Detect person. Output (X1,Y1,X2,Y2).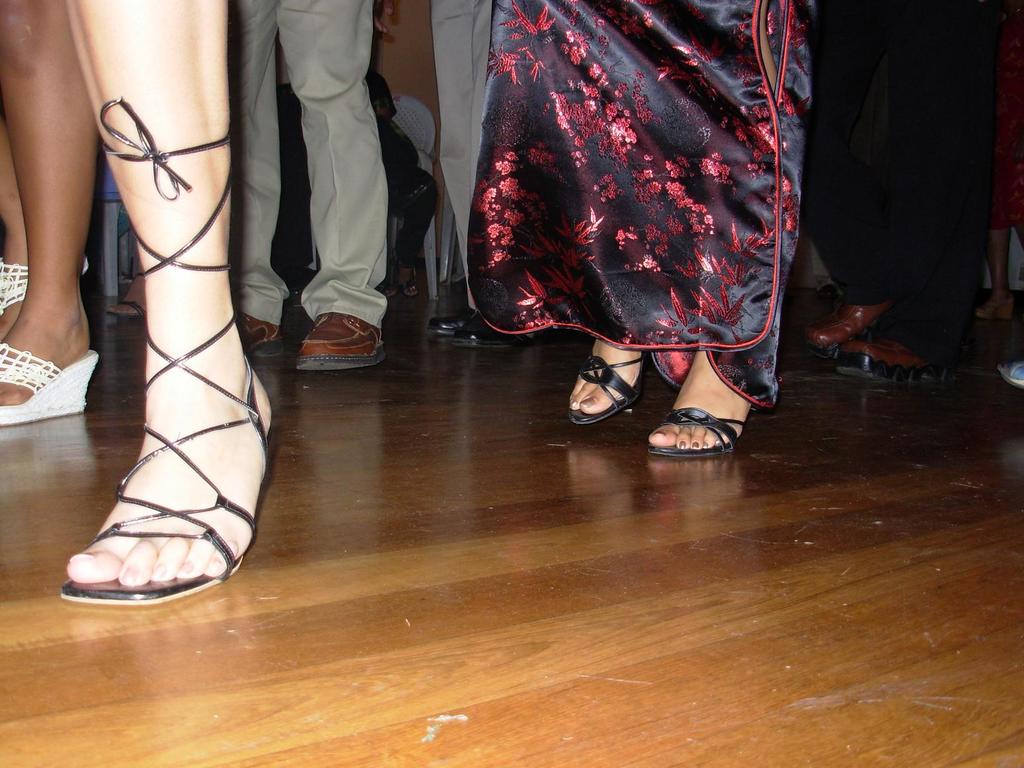
(467,0,816,458).
